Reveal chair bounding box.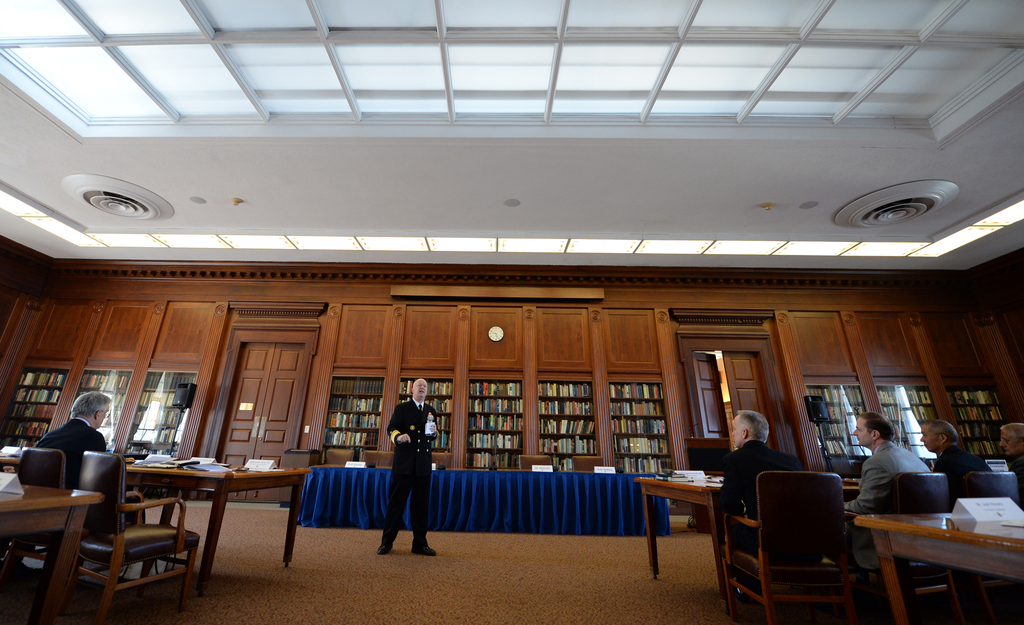
Revealed: (947,467,1023,617).
